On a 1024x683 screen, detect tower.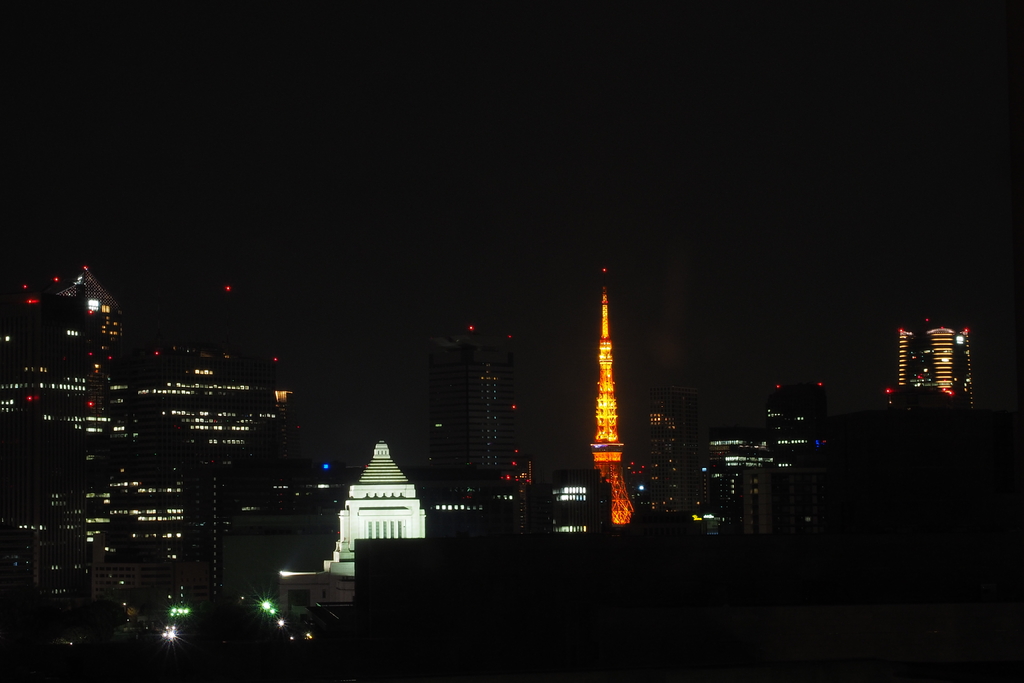
Rect(325, 440, 422, 579).
